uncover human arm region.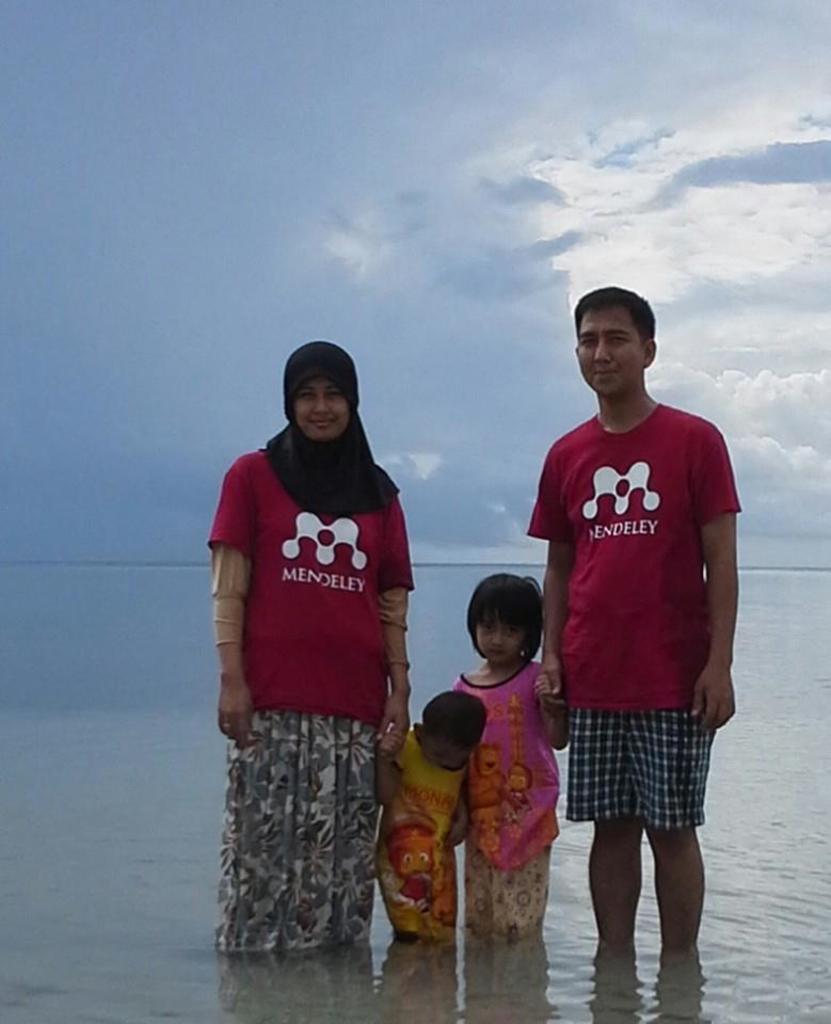
Uncovered: 689,419,742,723.
